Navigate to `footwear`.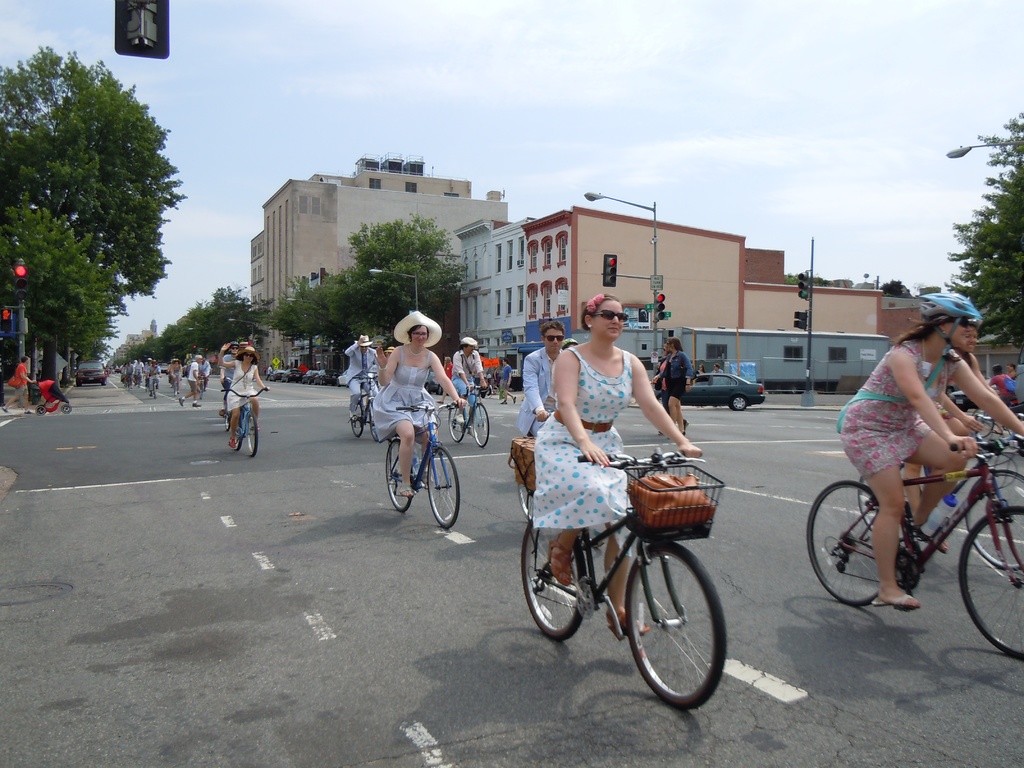
Navigation target: locate(868, 591, 924, 613).
